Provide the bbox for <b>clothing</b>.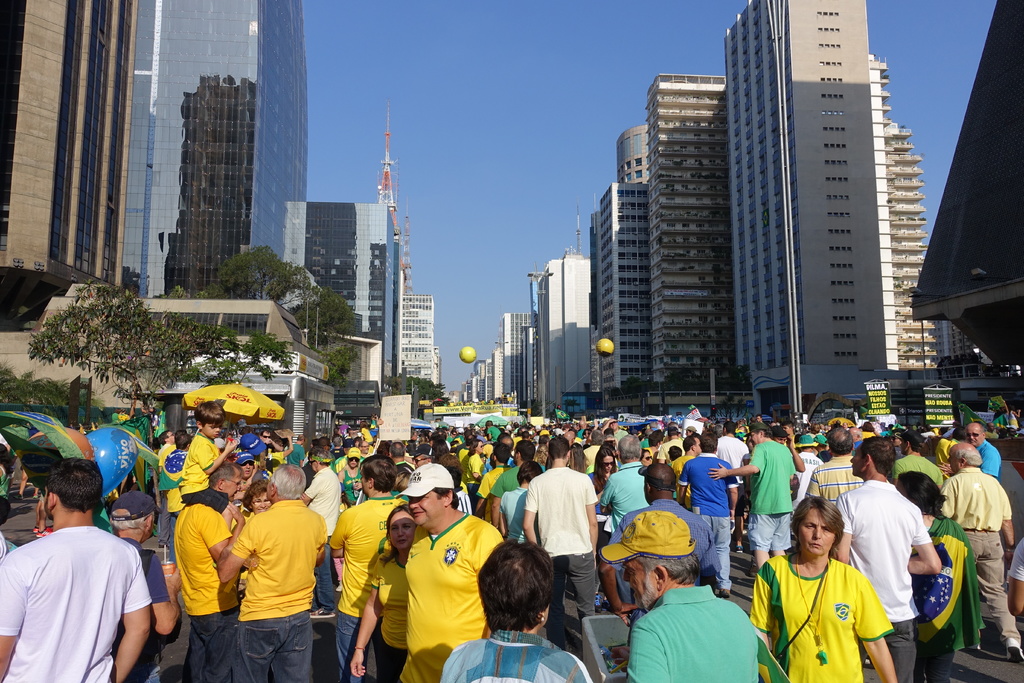
174:430:239:538.
